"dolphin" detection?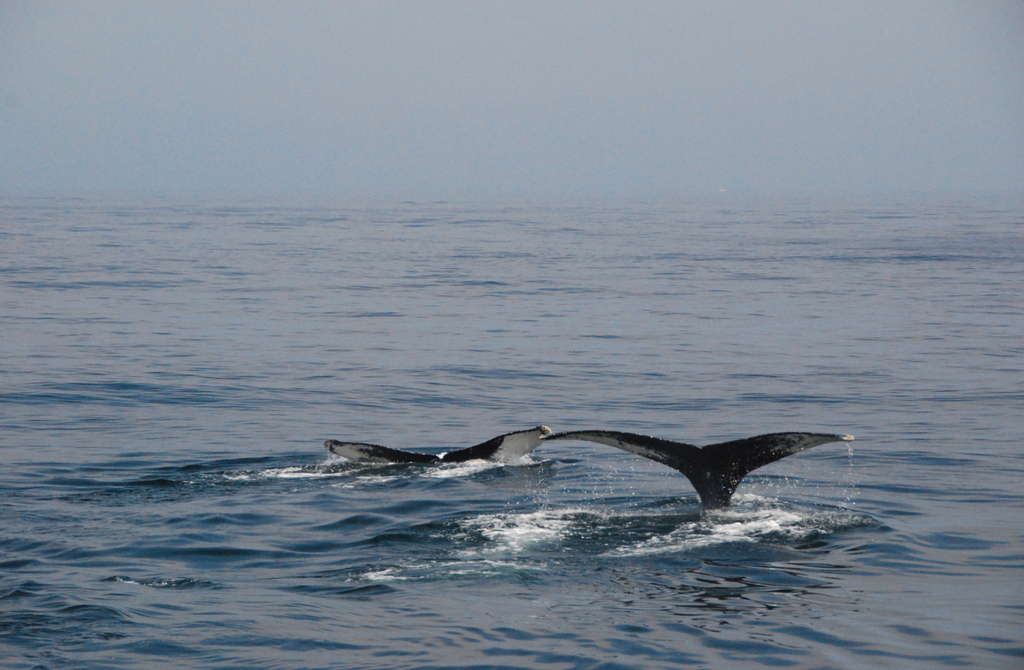
detection(540, 429, 854, 520)
